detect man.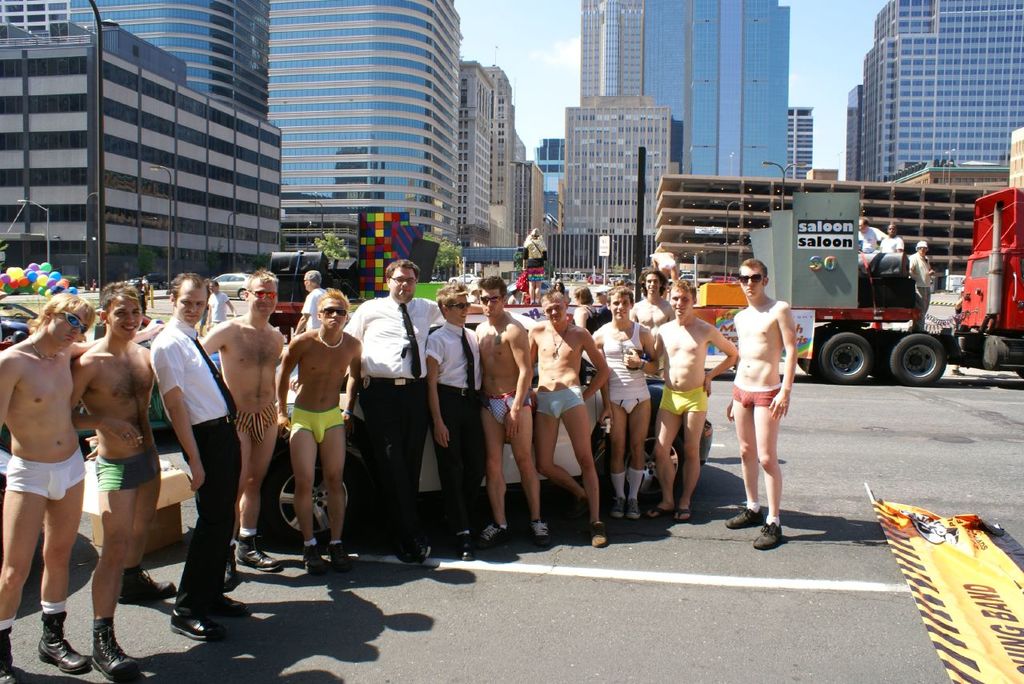
Detected at <bbox>425, 282, 482, 562</bbox>.
